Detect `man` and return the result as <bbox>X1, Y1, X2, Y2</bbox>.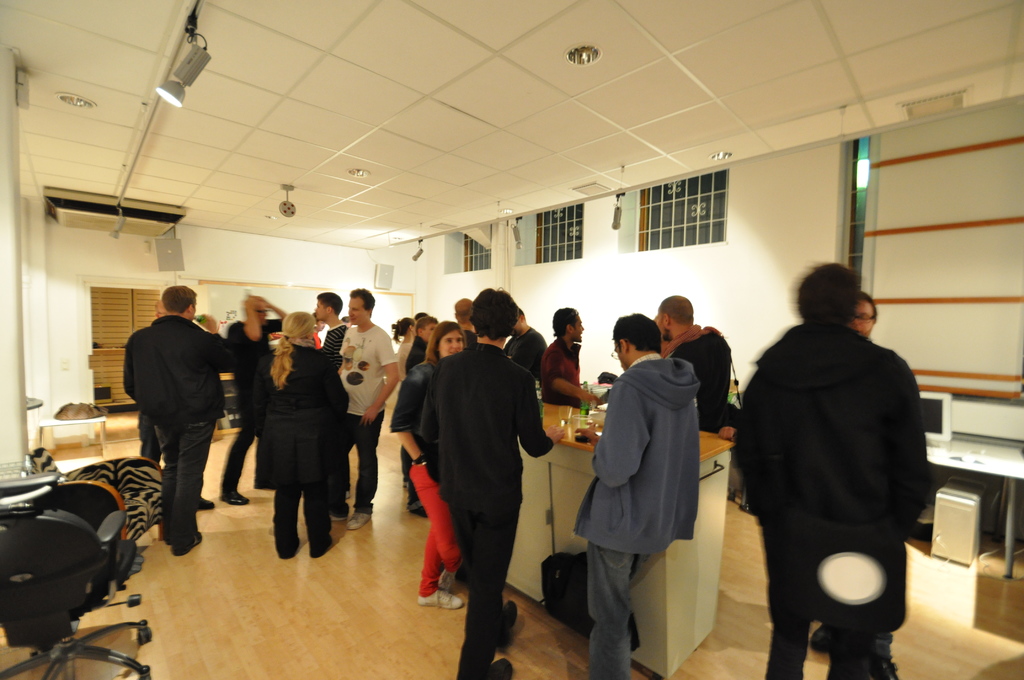
<bbox>333, 286, 402, 532</bbox>.
